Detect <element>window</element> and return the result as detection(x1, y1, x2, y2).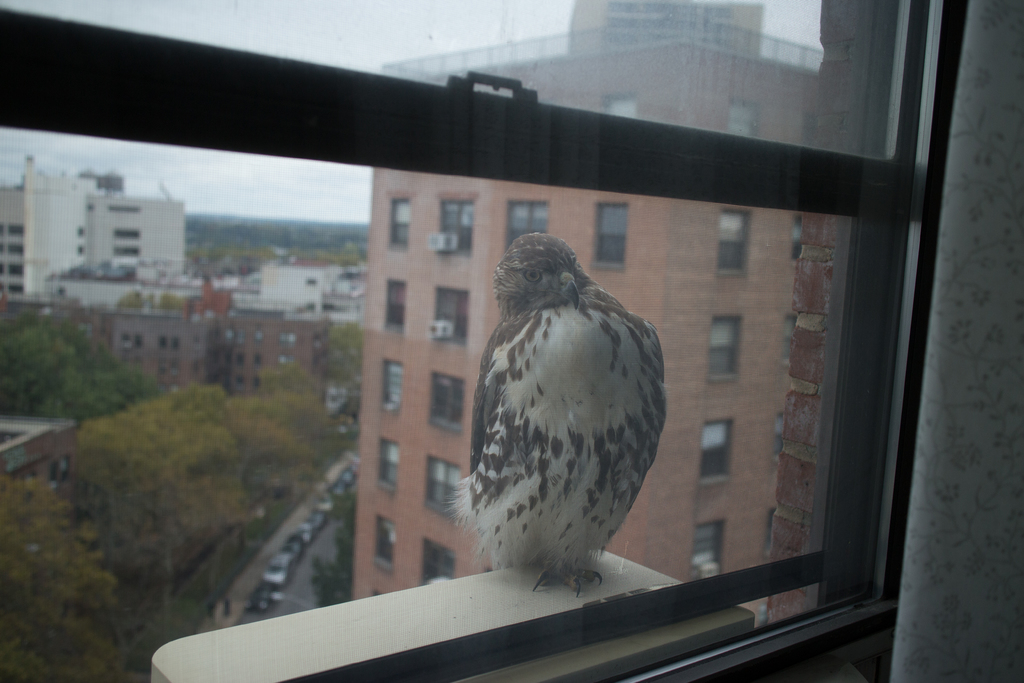
detection(385, 199, 409, 247).
